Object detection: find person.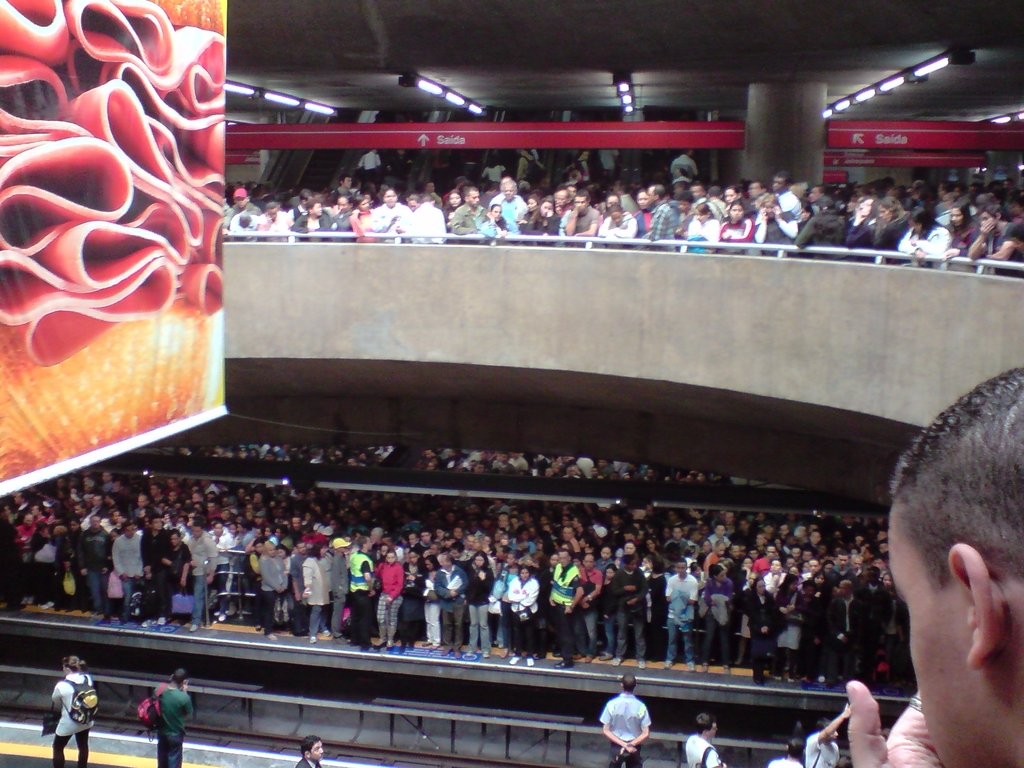
select_region(401, 546, 429, 654).
